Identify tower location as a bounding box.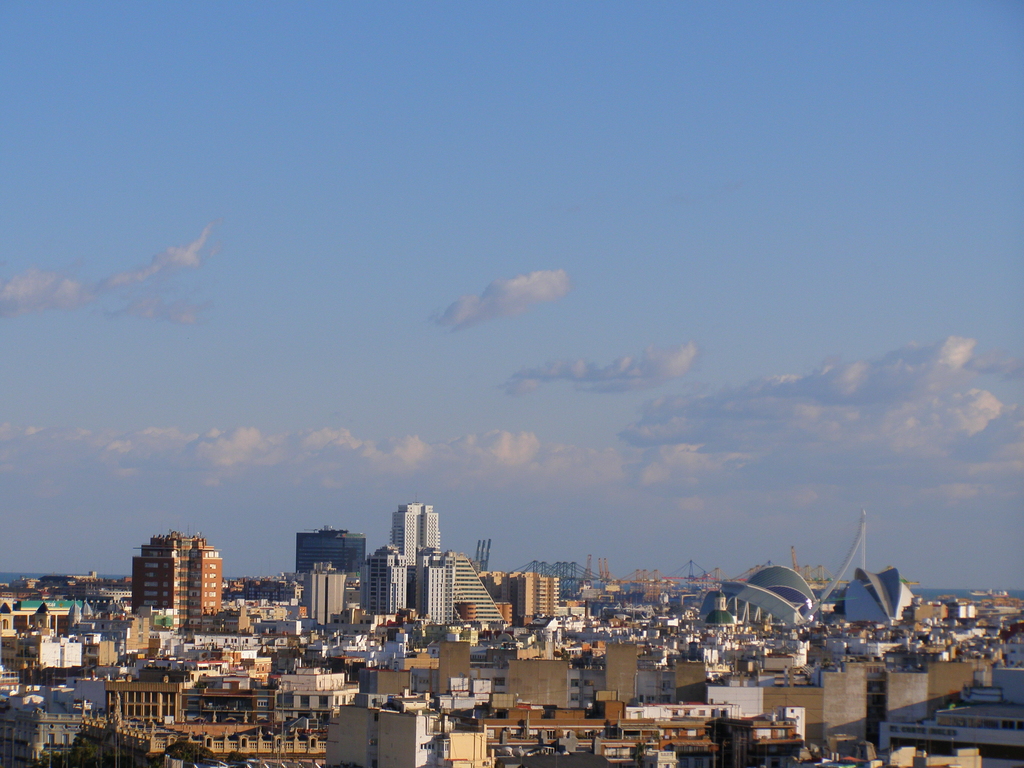
bbox=[505, 568, 559, 642].
